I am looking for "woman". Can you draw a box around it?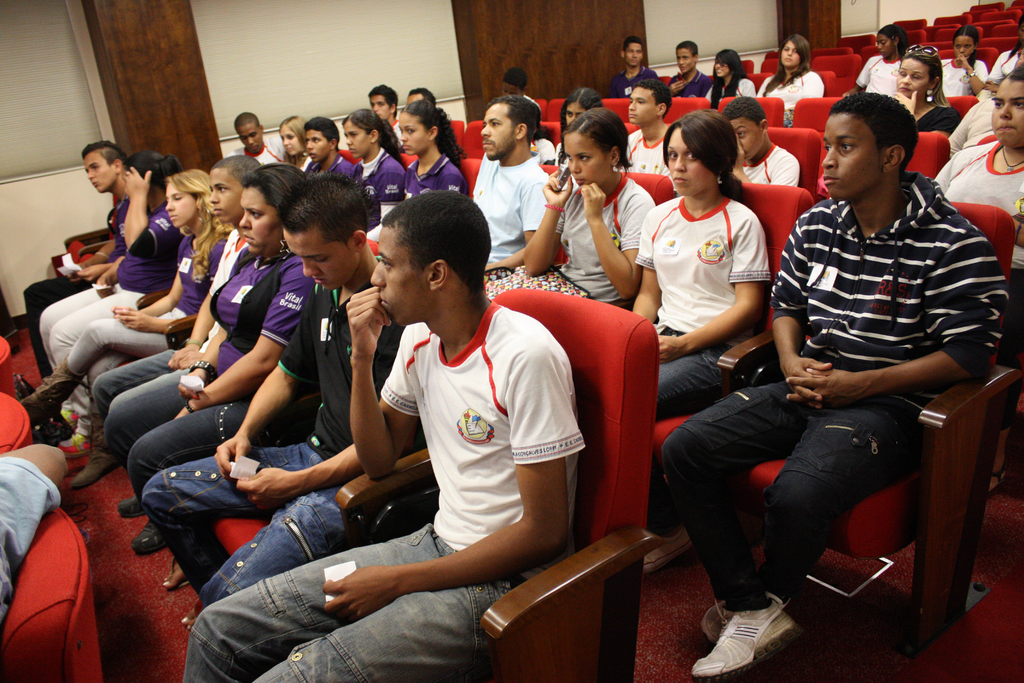
Sure, the bounding box is 339, 108, 406, 205.
